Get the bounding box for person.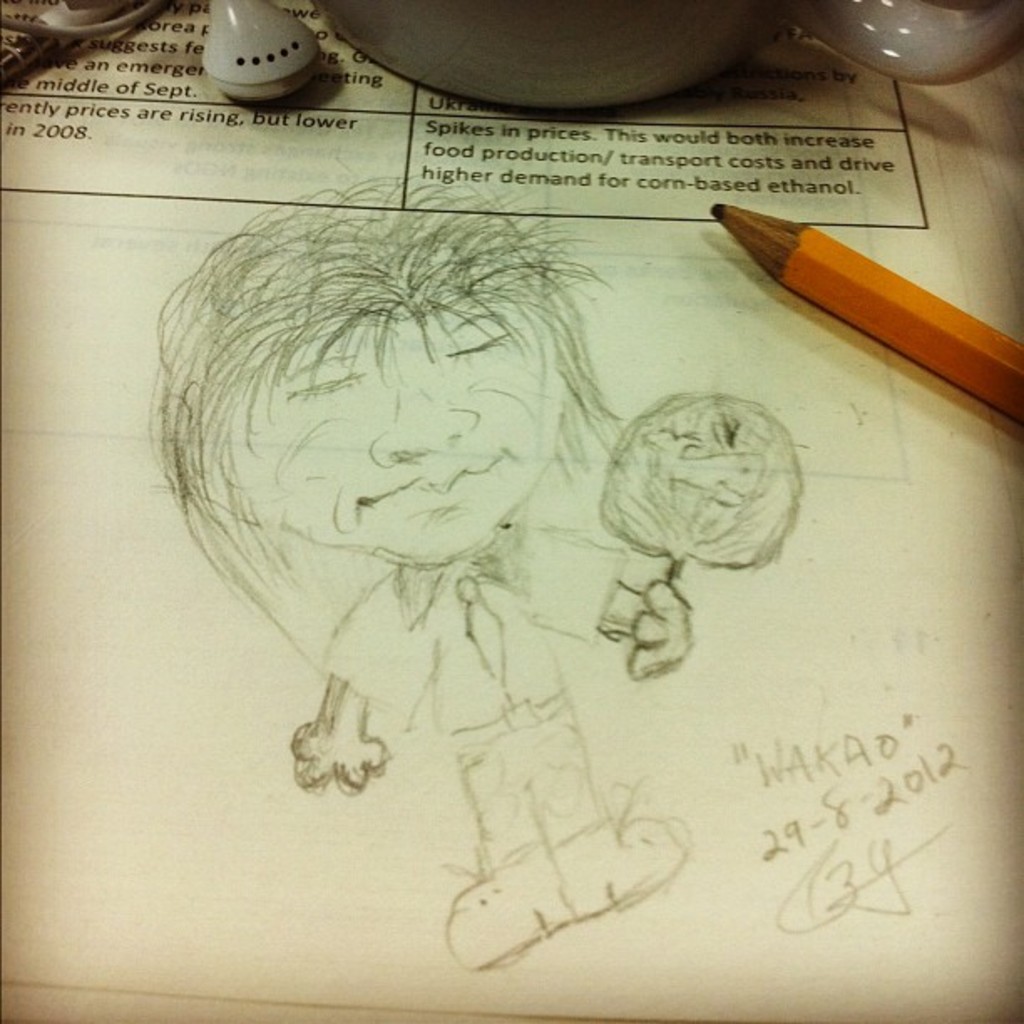
[146,177,688,895].
